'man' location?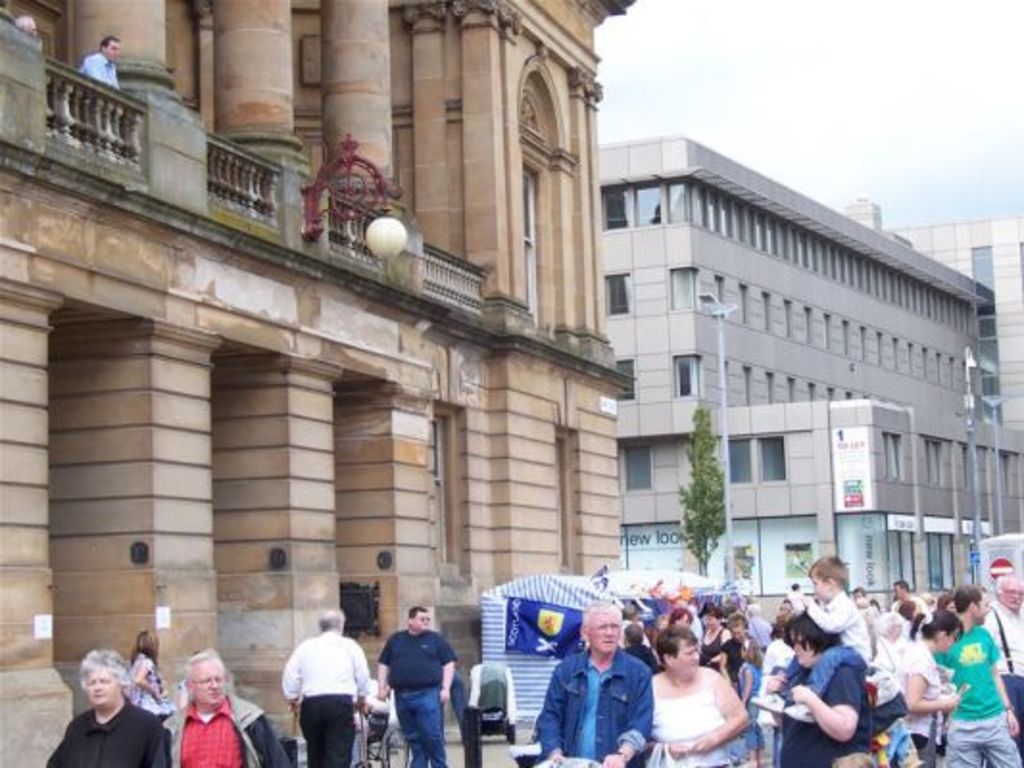
select_region(765, 616, 870, 766)
